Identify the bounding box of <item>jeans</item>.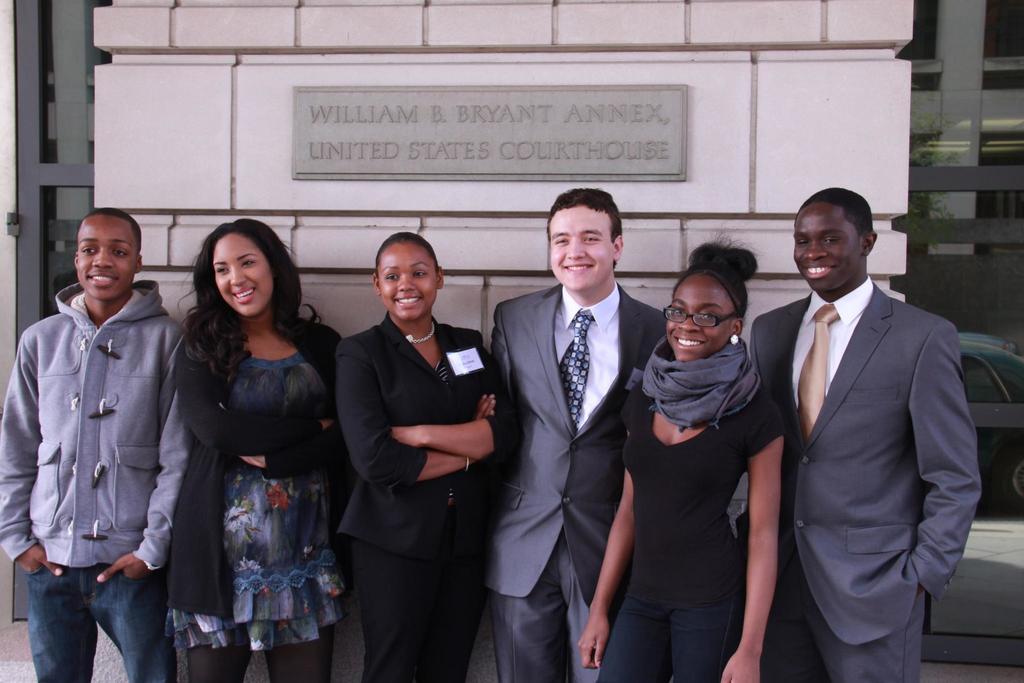
16:564:170:682.
